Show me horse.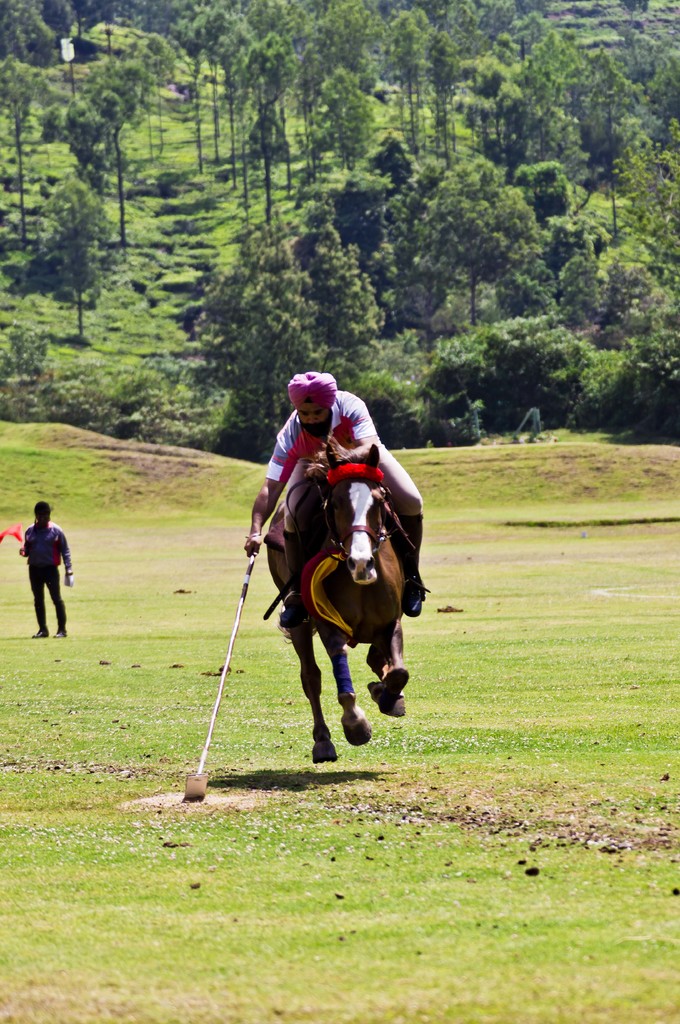
horse is here: [260, 436, 411, 765].
